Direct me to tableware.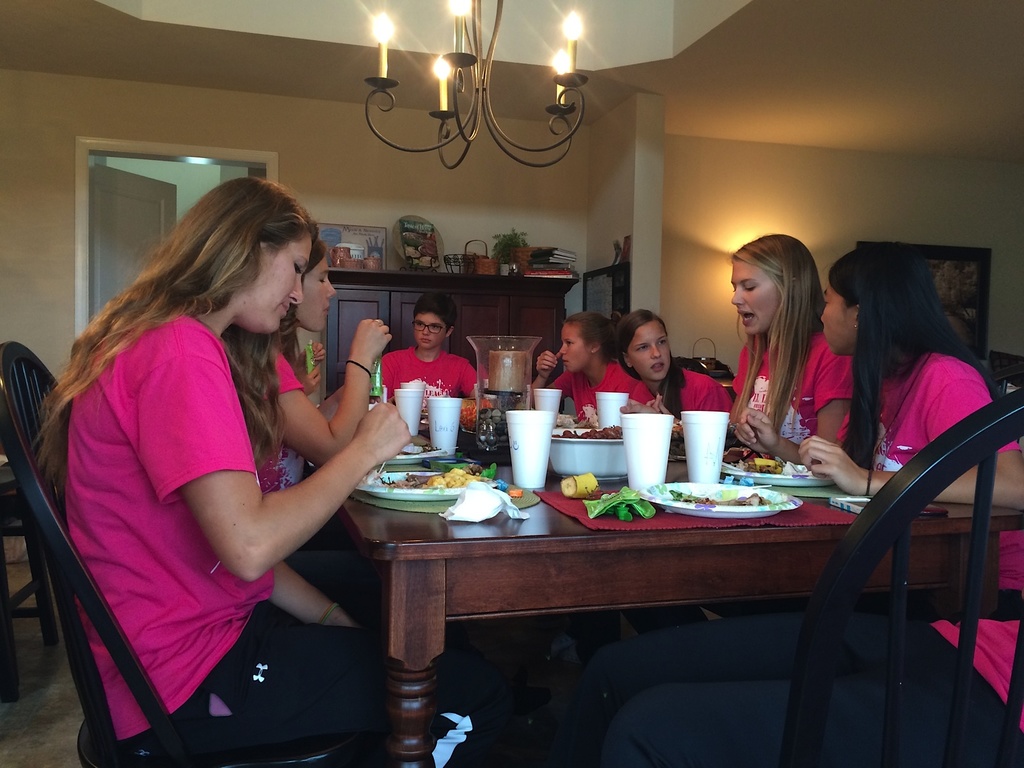
Direction: {"left": 620, "top": 414, "right": 674, "bottom": 499}.
